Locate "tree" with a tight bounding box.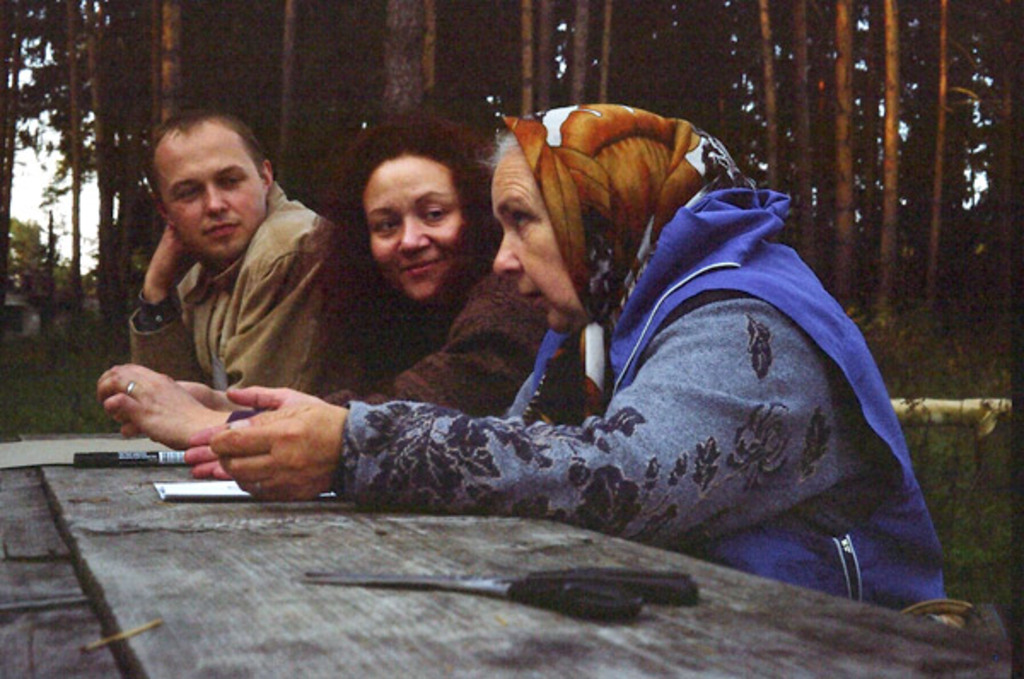
crop(872, 0, 899, 331).
